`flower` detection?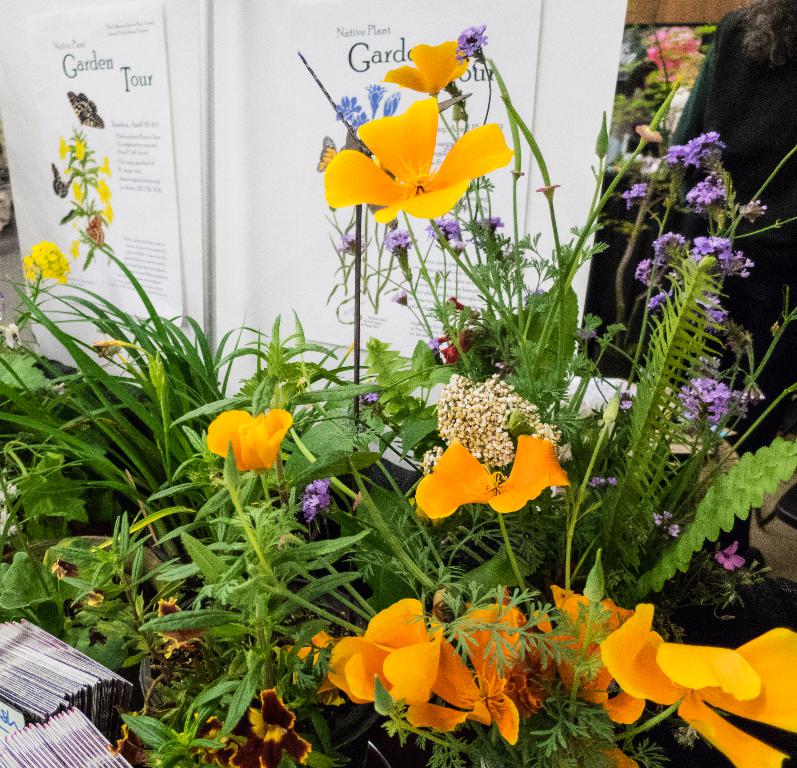
locate(381, 95, 402, 116)
